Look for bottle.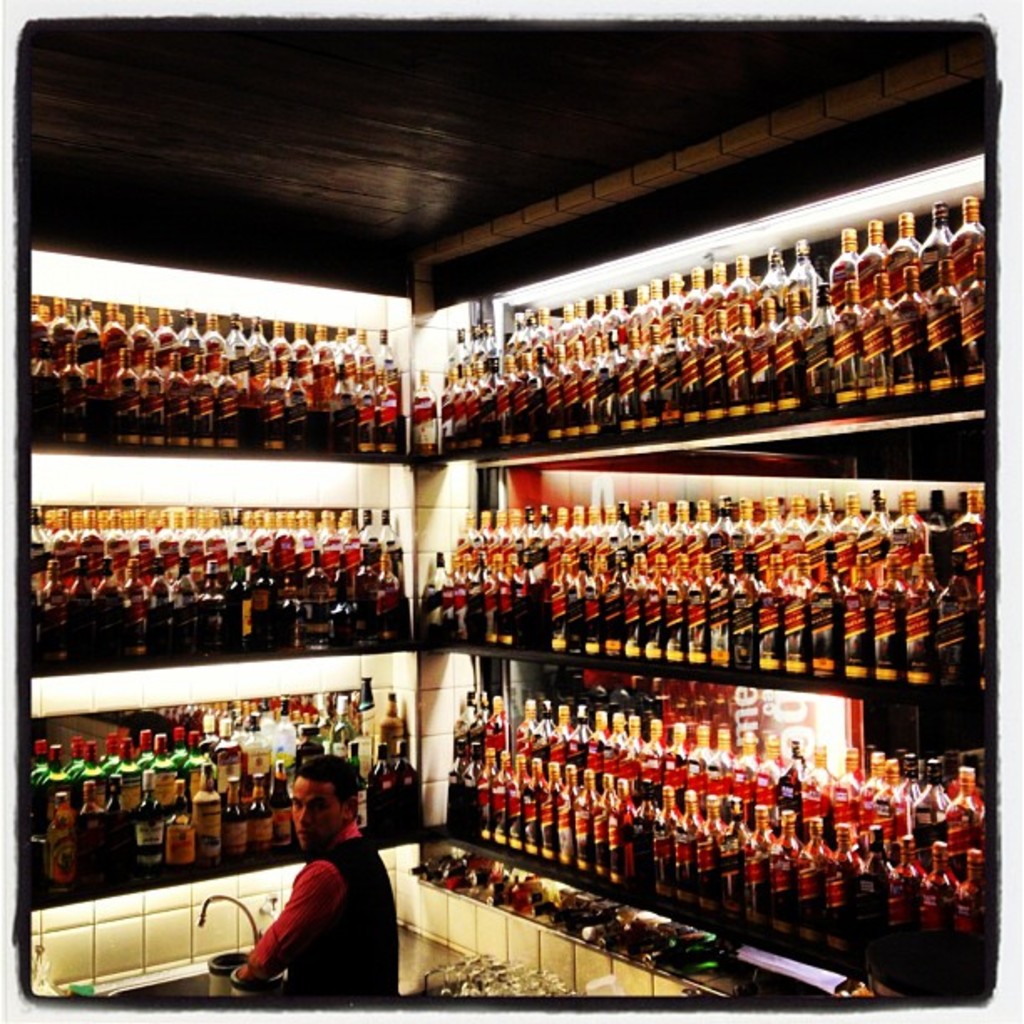
Found: bbox=(786, 556, 812, 671).
